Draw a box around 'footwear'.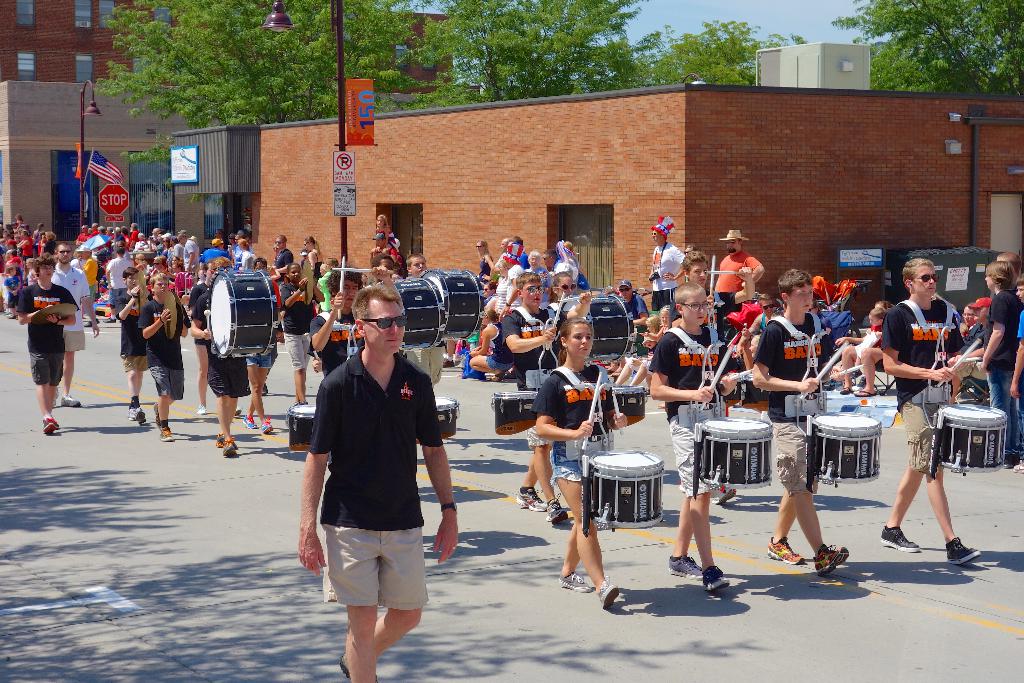
<bbox>767, 537, 804, 565</bbox>.
